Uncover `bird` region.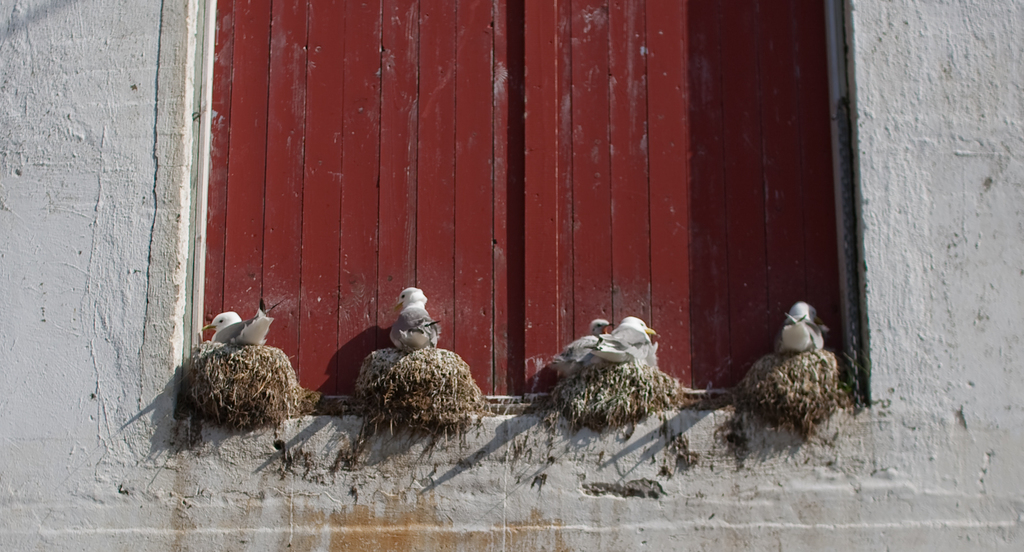
Uncovered: left=190, top=302, right=278, bottom=344.
